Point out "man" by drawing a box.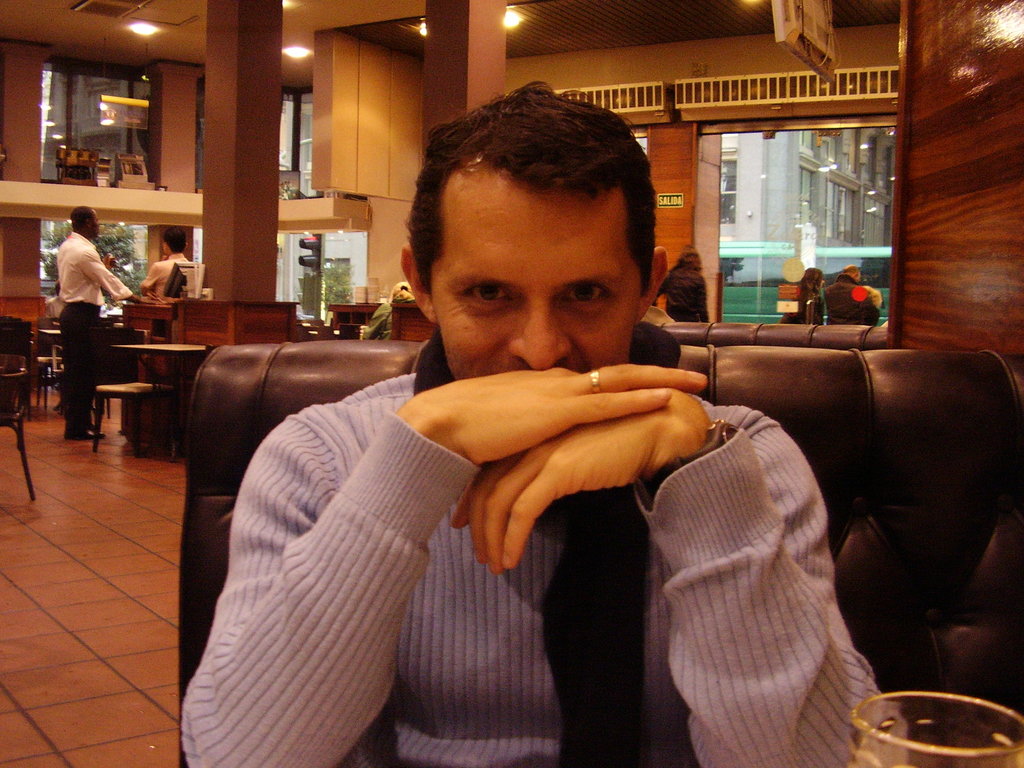
(159, 142, 906, 726).
